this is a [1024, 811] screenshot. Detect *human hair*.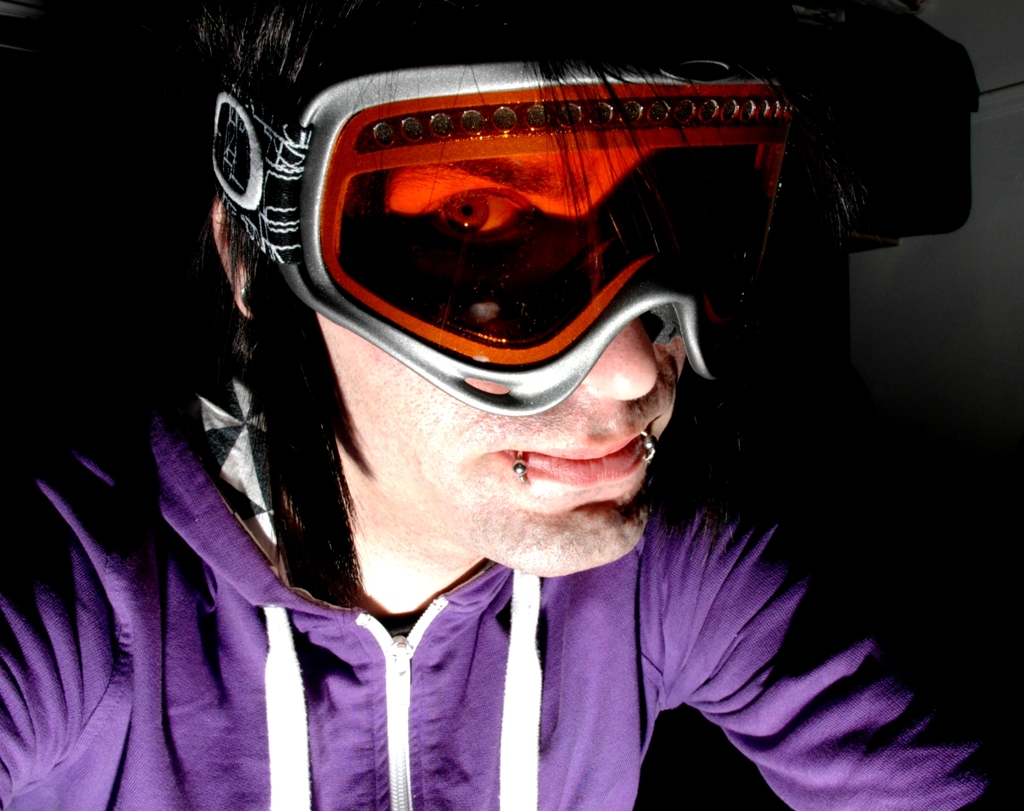
[left=197, top=0, right=774, bottom=601].
